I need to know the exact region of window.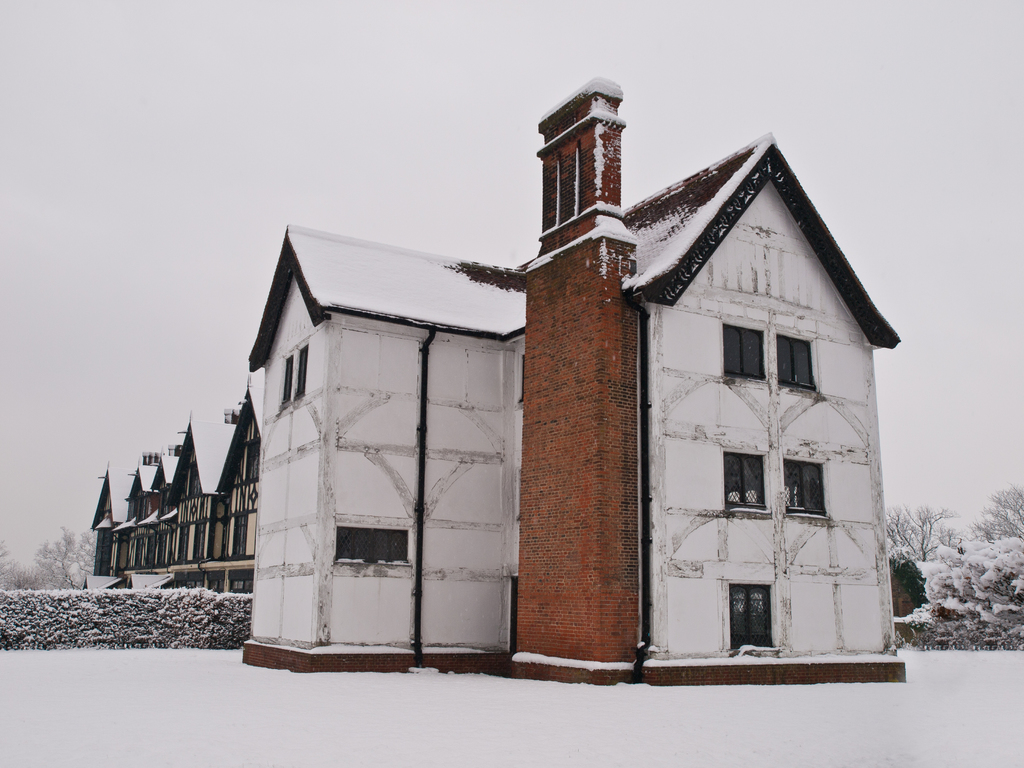
Region: BBox(295, 346, 310, 401).
